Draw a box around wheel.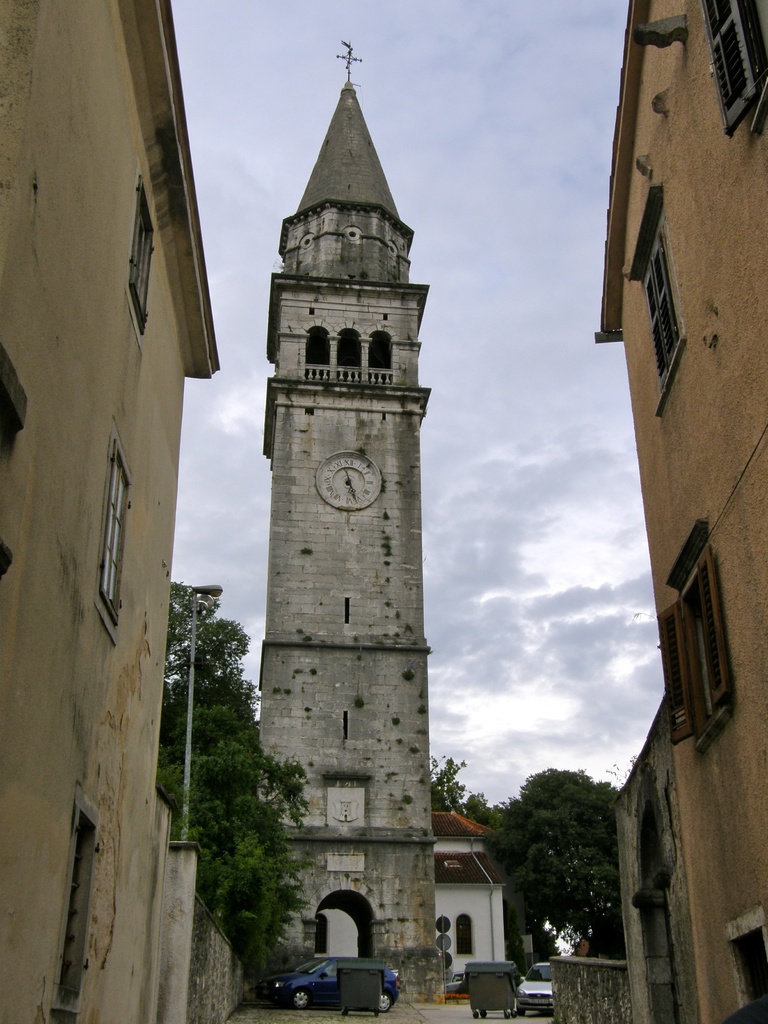
[364,993,392,1016].
